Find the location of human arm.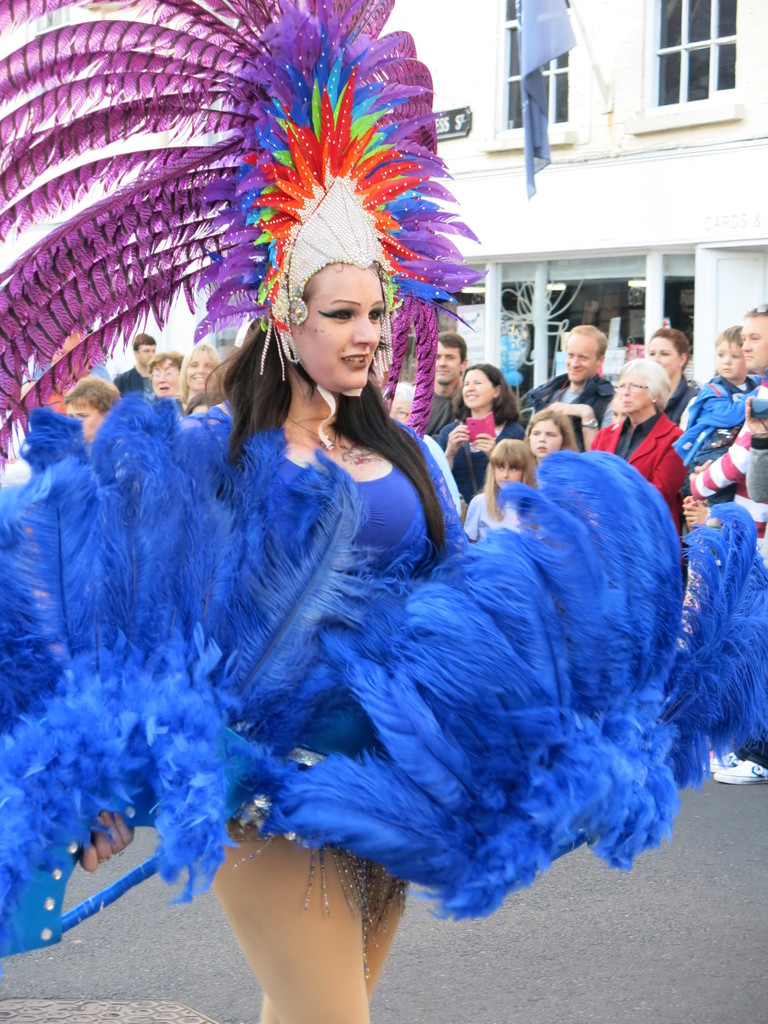
Location: region(674, 490, 765, 532).
